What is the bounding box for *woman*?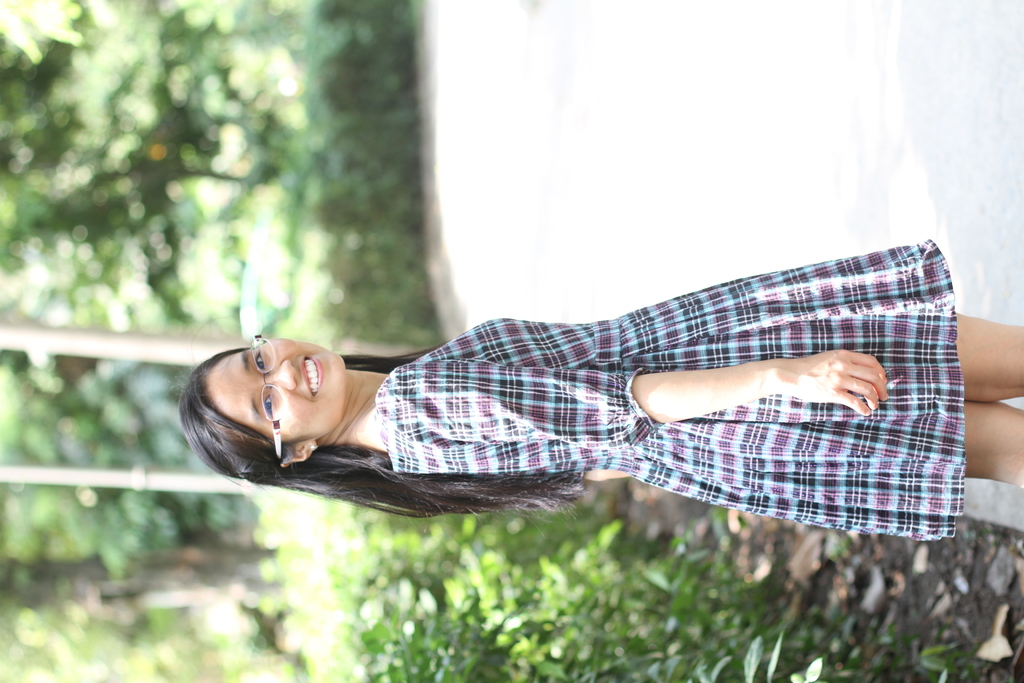
region(155, 226, 980, 566).
